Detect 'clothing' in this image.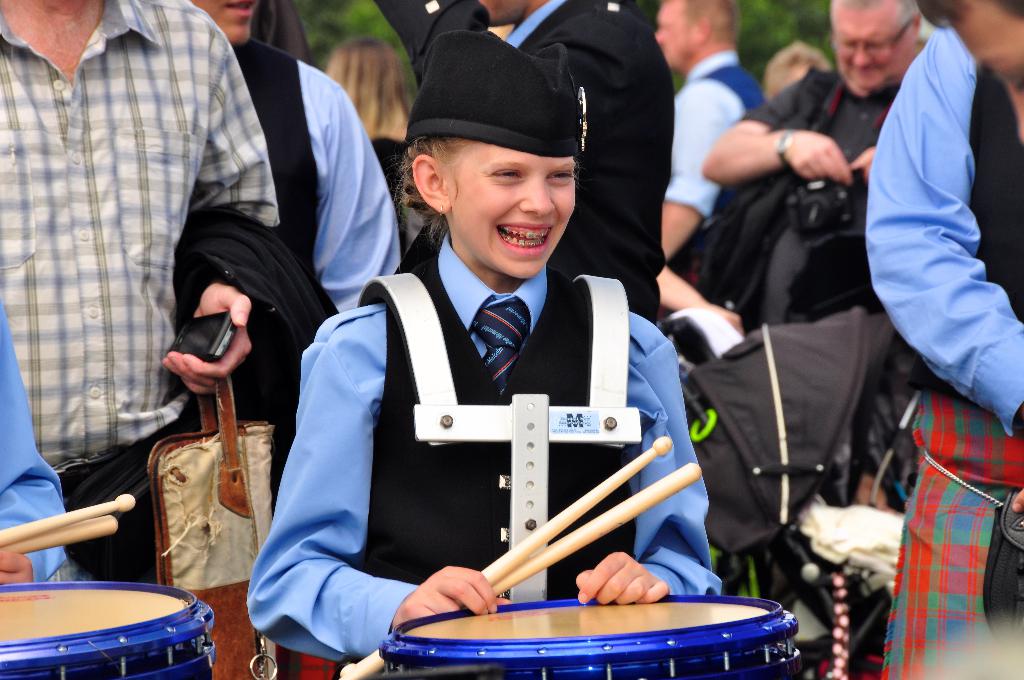
Detection: box=[709, 65, 897, 344].
